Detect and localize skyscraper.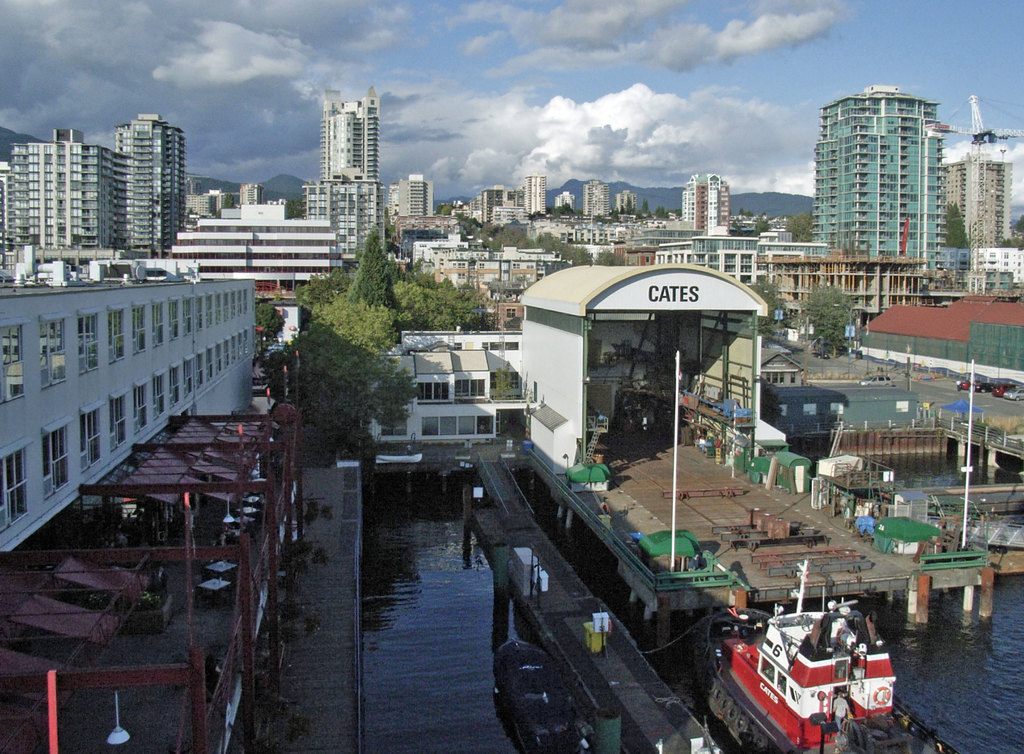
Localized at <box>0,102,202,269</box>.
